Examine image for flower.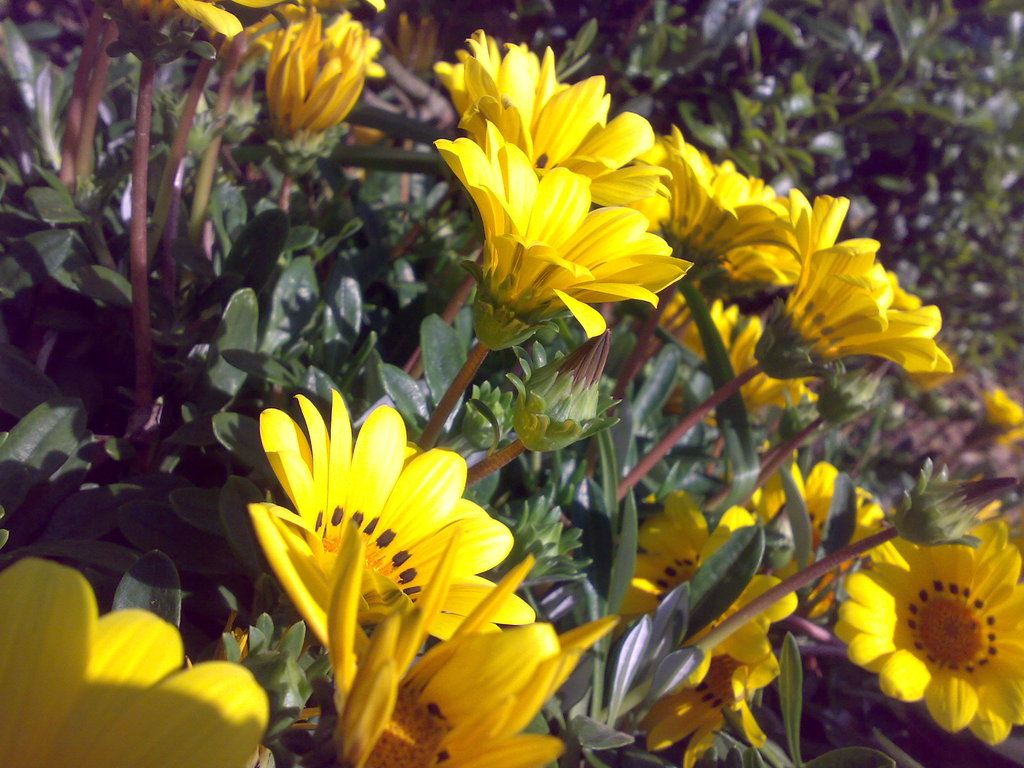
Examination result: select_region(705, 300, 821, 434).
